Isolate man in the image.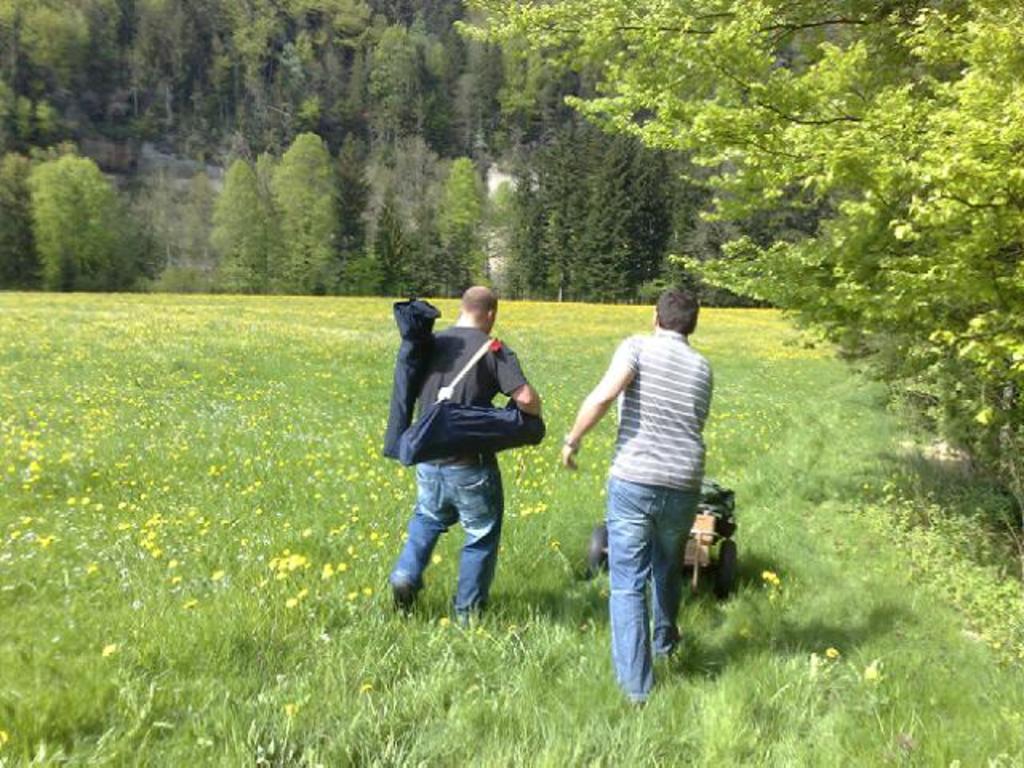
Isolated region: [387, 283, 542, 624].
